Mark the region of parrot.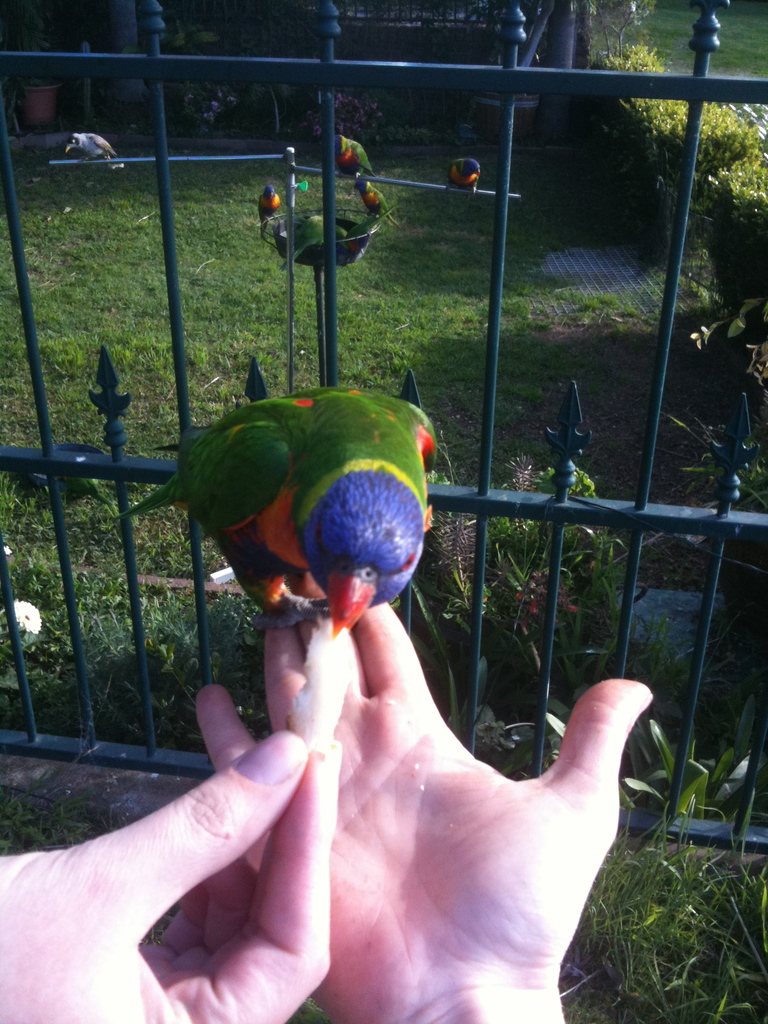
Region: 280:214:345:269.
